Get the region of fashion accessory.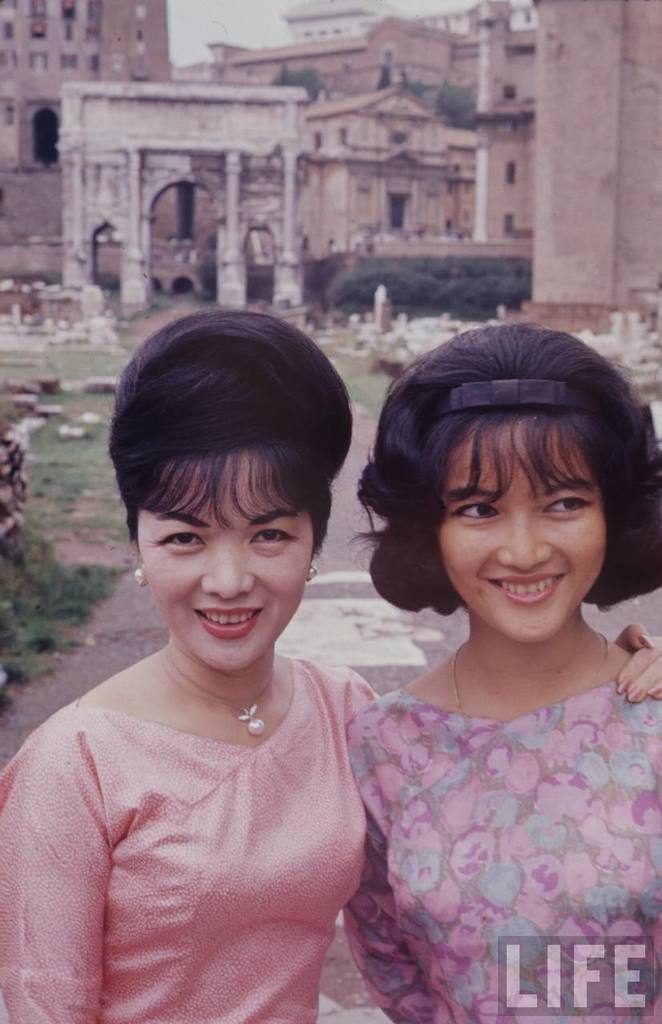
[x1=639, y1=631, x2=652, y2=649].
